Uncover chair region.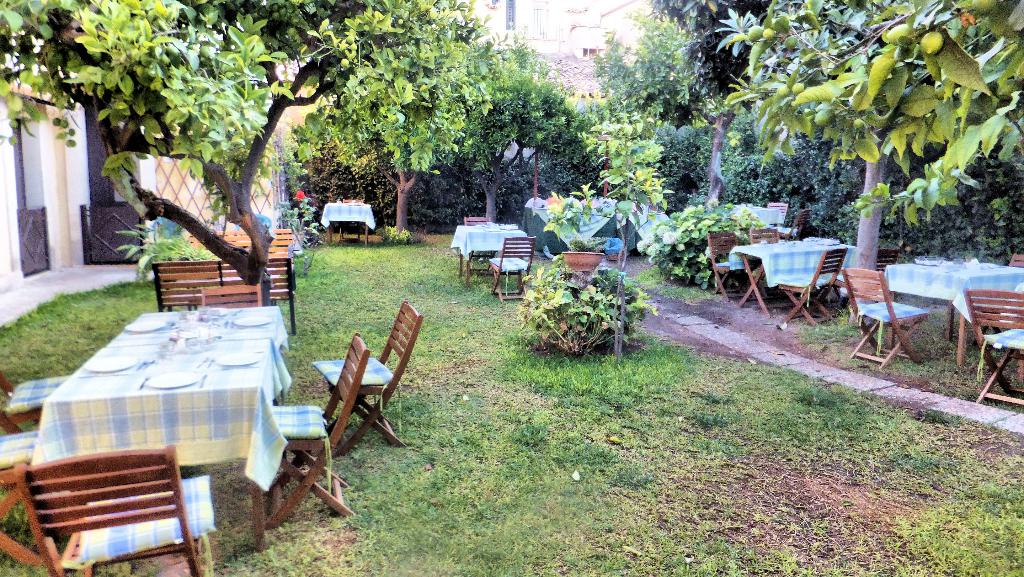
Uncovered: <box>768,247,854,320</box>.
